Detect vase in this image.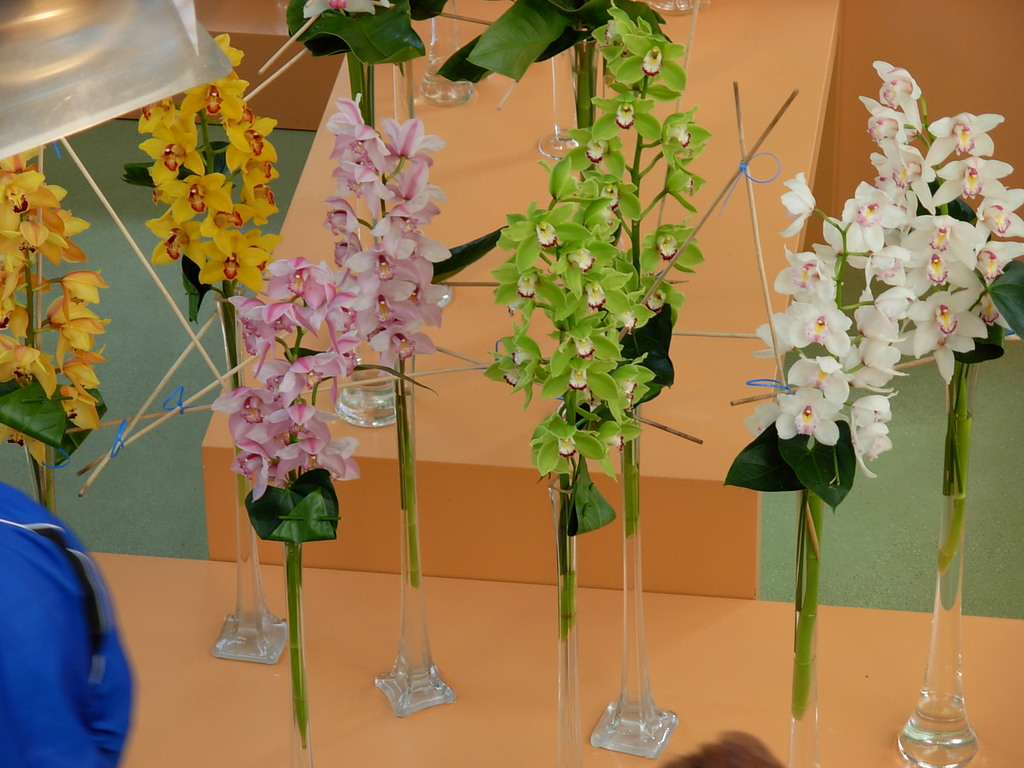
Detection: (331,196,409,426).
